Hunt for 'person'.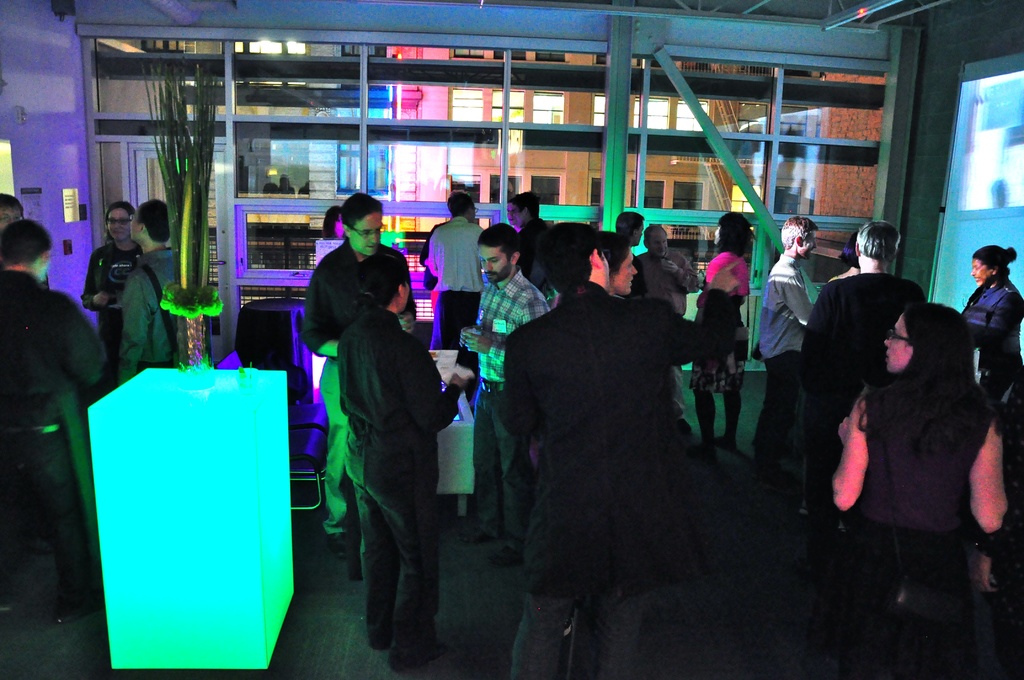
Hunted down at (left=0, top=186, right=28, bottom=232).
